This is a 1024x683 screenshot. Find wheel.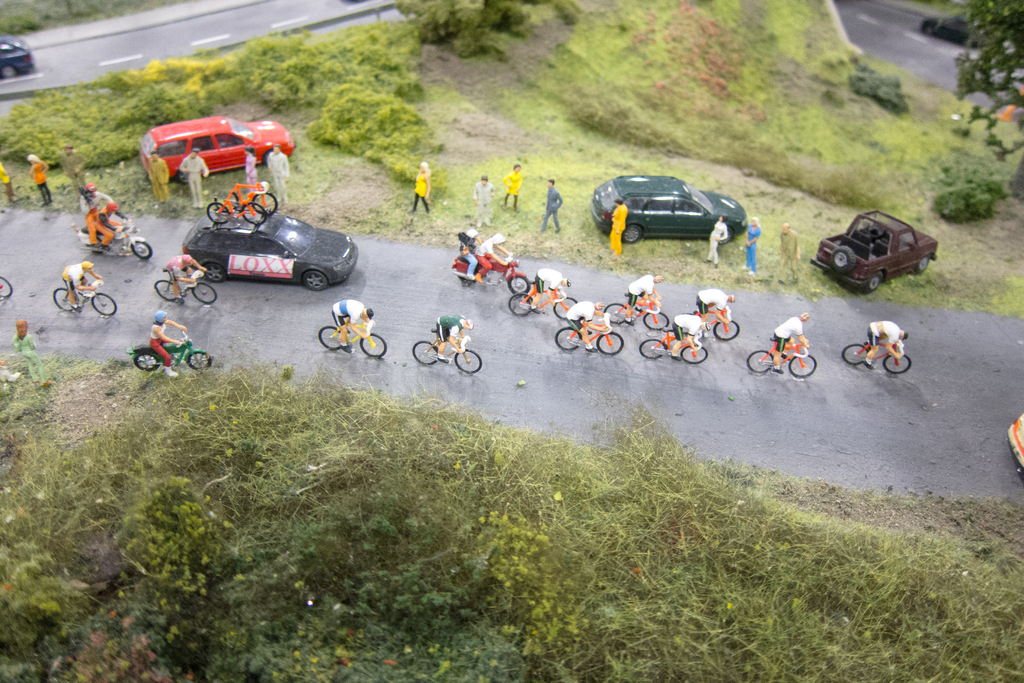
Bounding box: [left=262, top=151, right=269, bottom=168].
